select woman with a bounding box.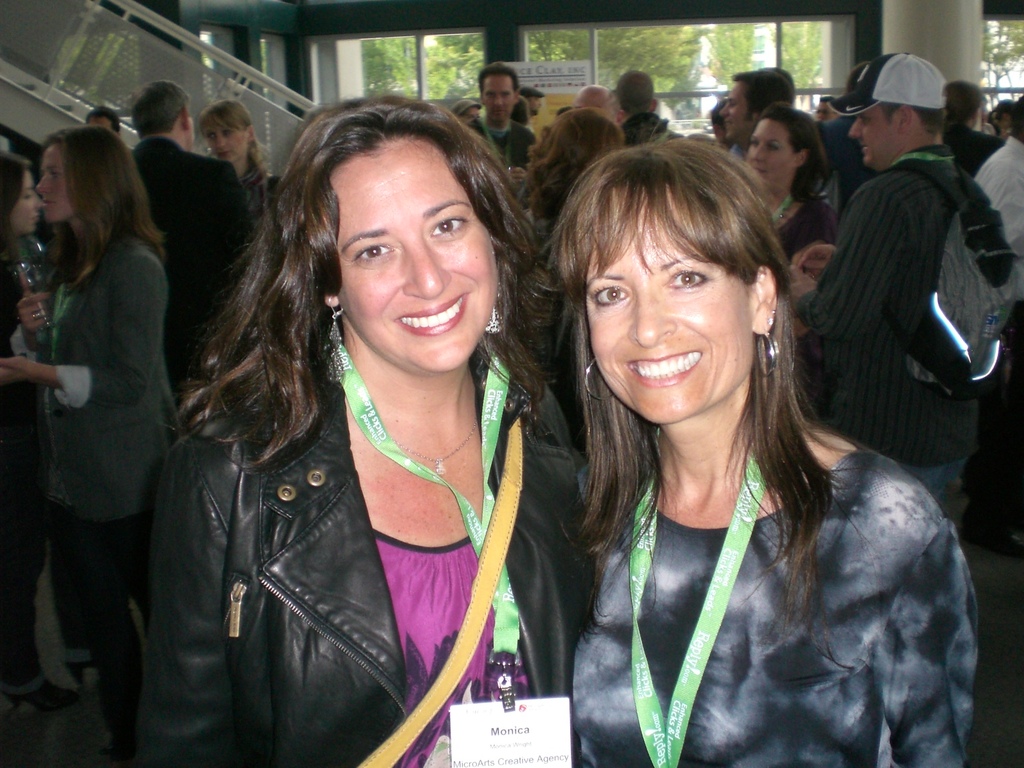
(left=525, top=107, right=625, bottom=260).
